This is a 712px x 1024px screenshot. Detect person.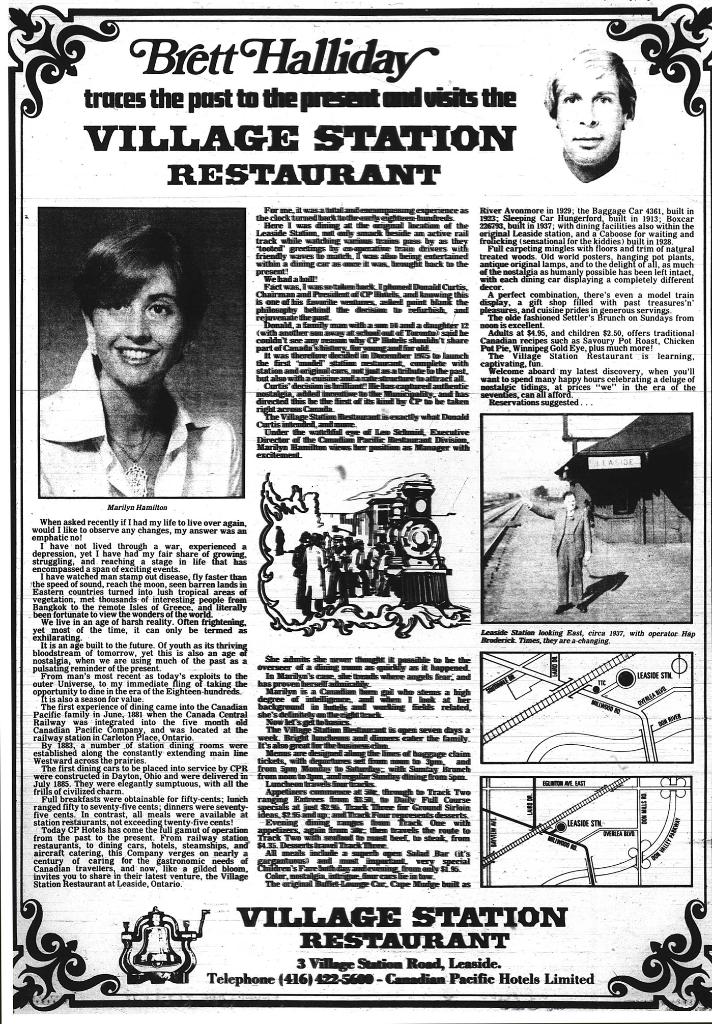
region(69, 201, 205, 511).
